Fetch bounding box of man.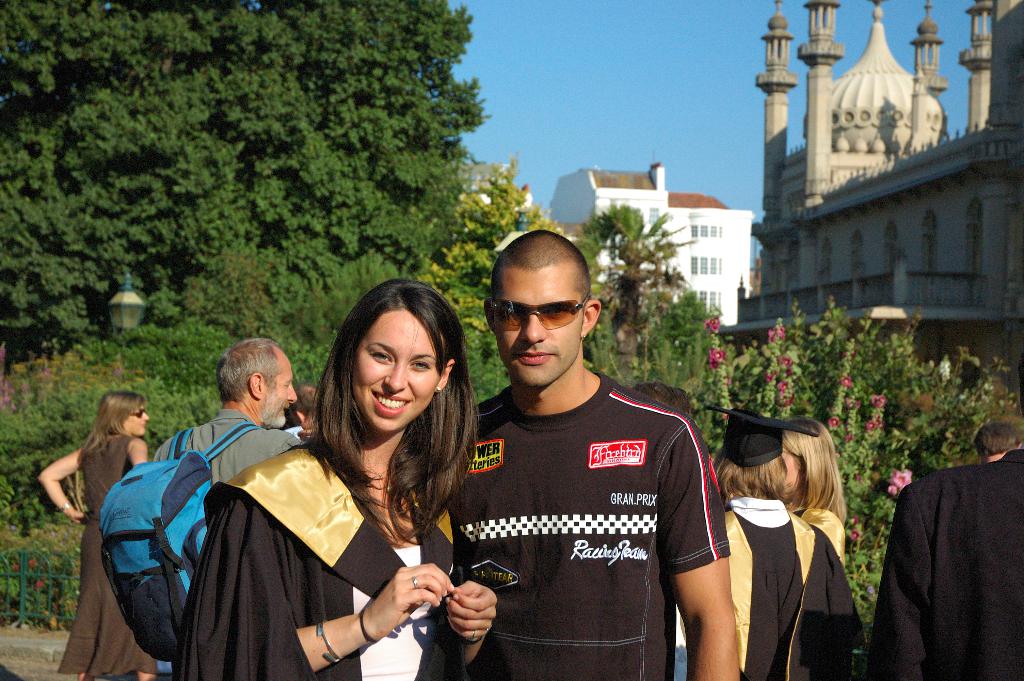
Bbox: 635,379,692,411.
